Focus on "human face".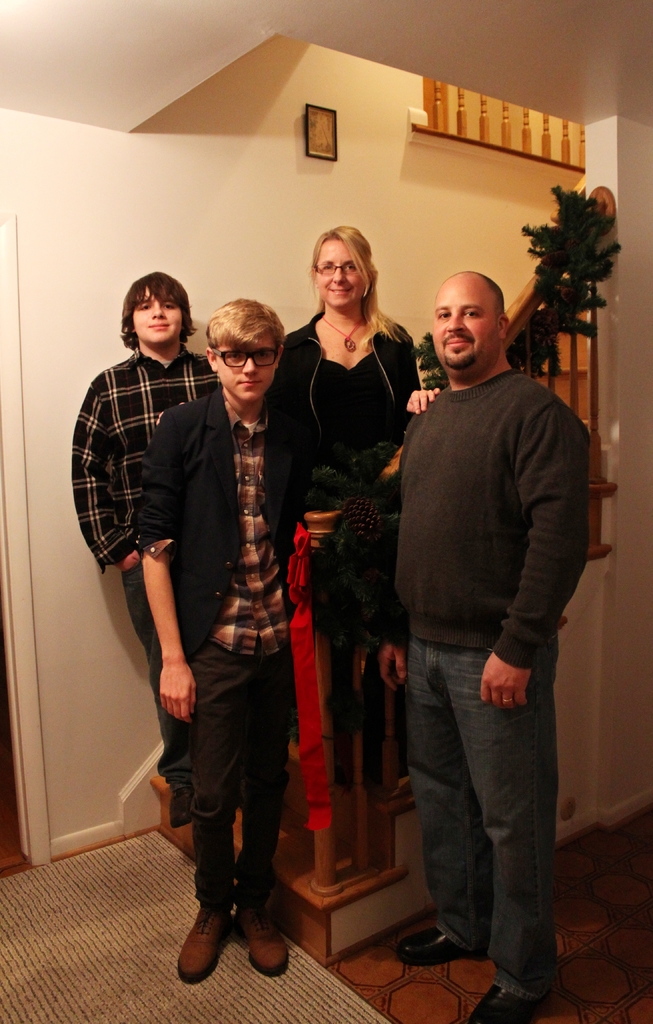
Focused at crop(312, 242, 361, 308).
